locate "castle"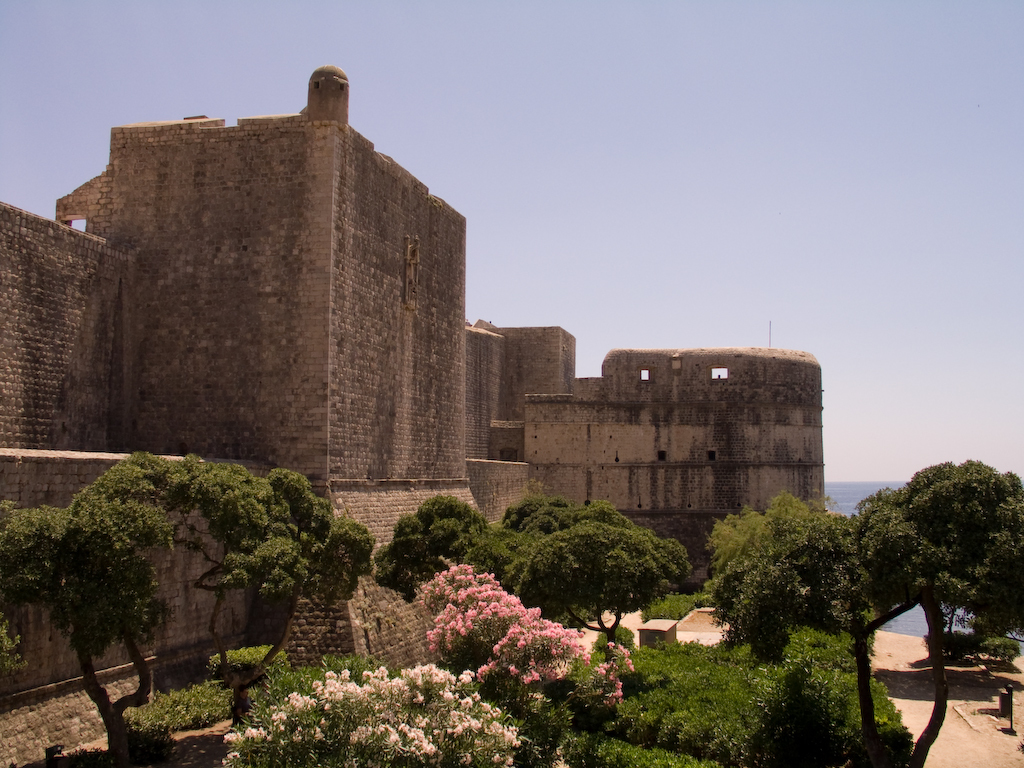
x1=0 y1=65 x2=825 y2=524
